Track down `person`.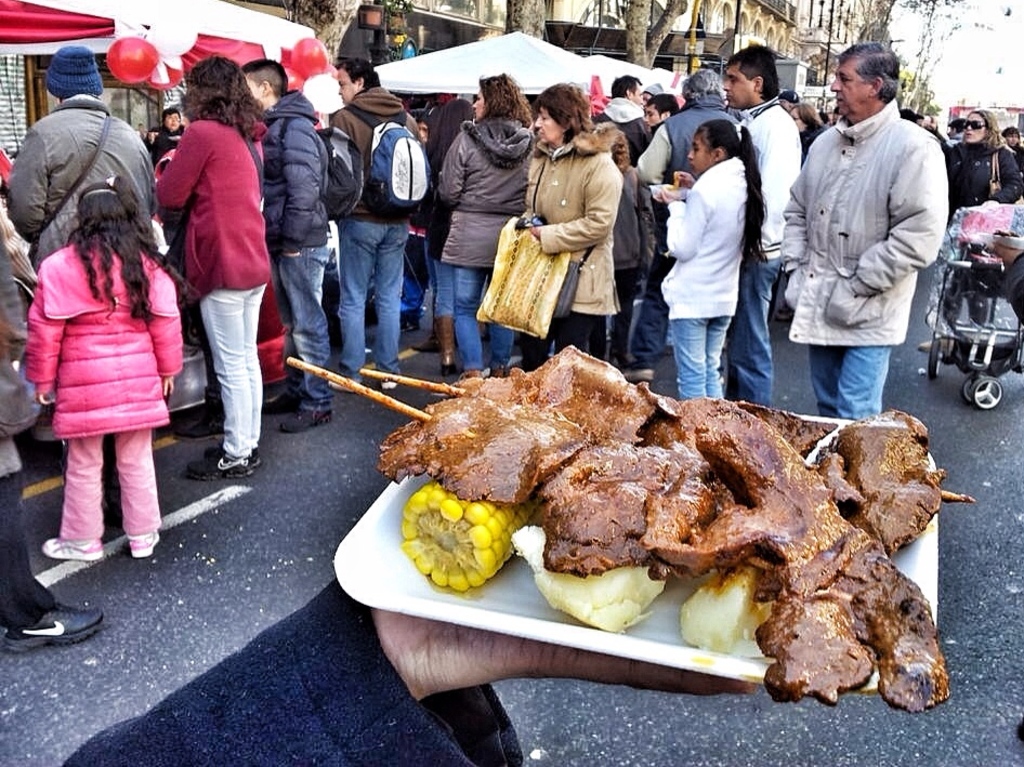
Tracked to select_region(513, 83, 627, 367).
